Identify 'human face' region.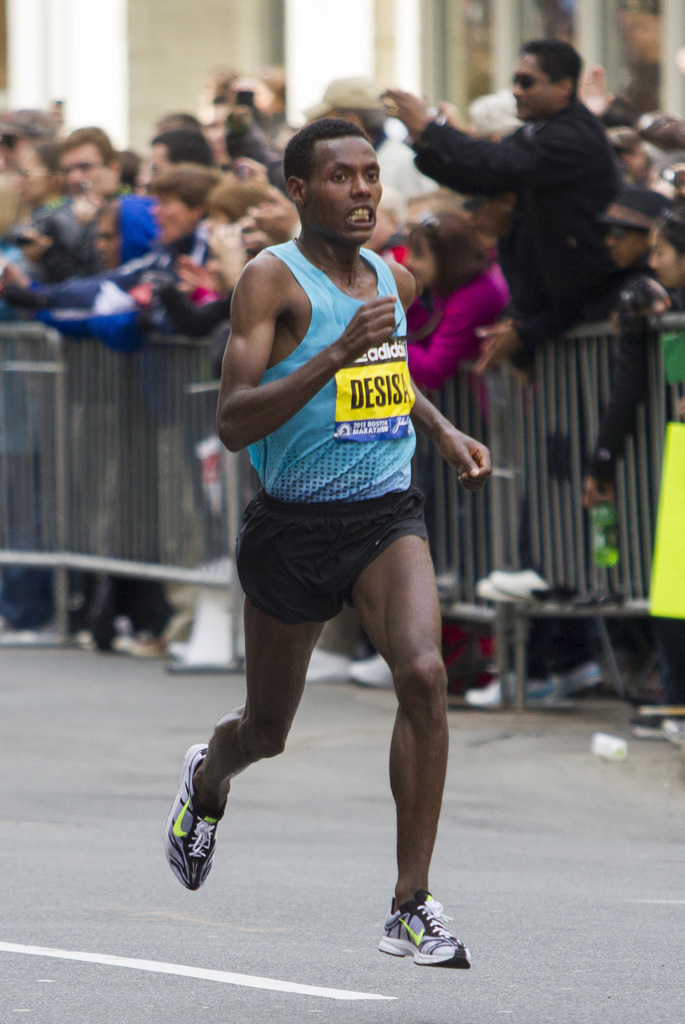
Region: crop(52, 100, 65, 134).
